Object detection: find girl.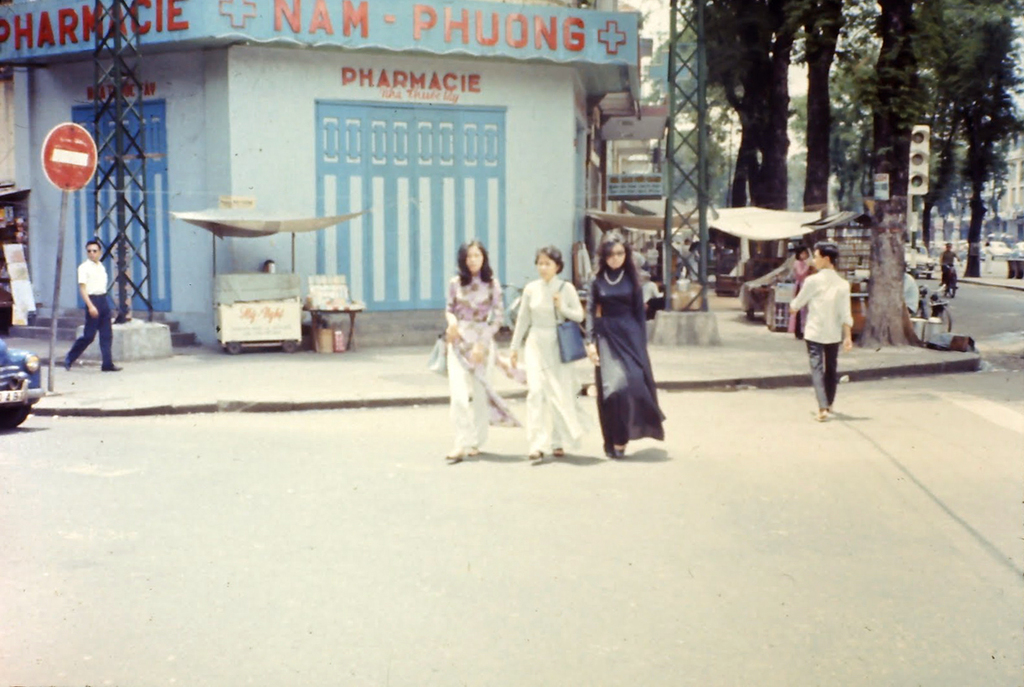
crop(446, 239, 519, 464).
